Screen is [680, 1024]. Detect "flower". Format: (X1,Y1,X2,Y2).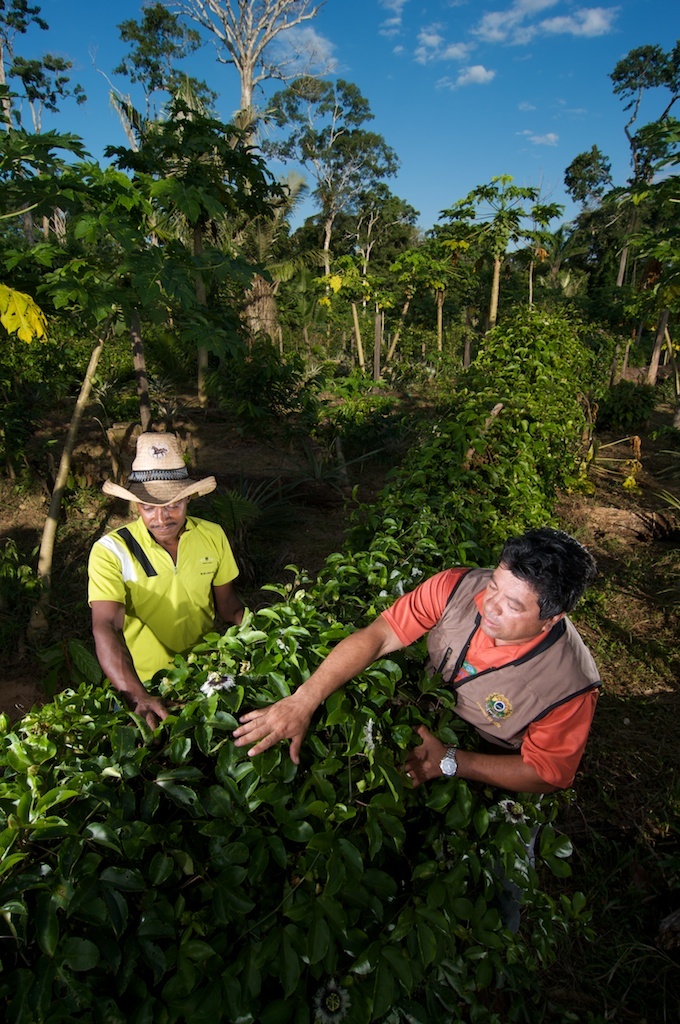
(361,705,377,776).
